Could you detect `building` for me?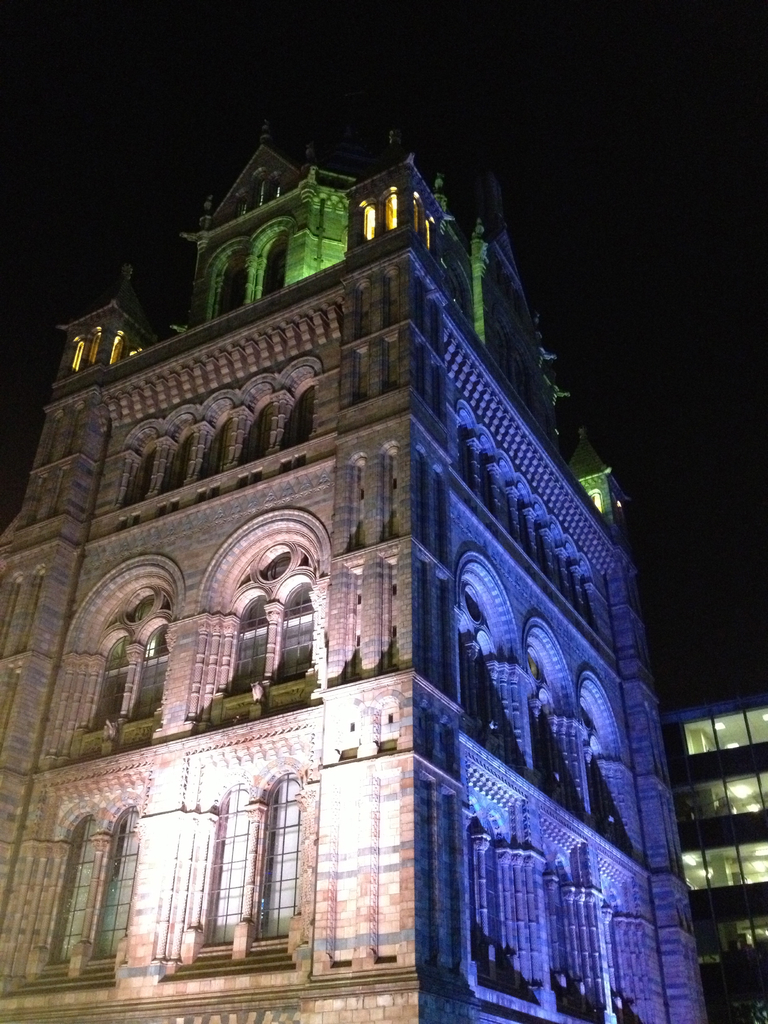
Detection result: <bbox>653, 676, 767, 1020</bbox>.
